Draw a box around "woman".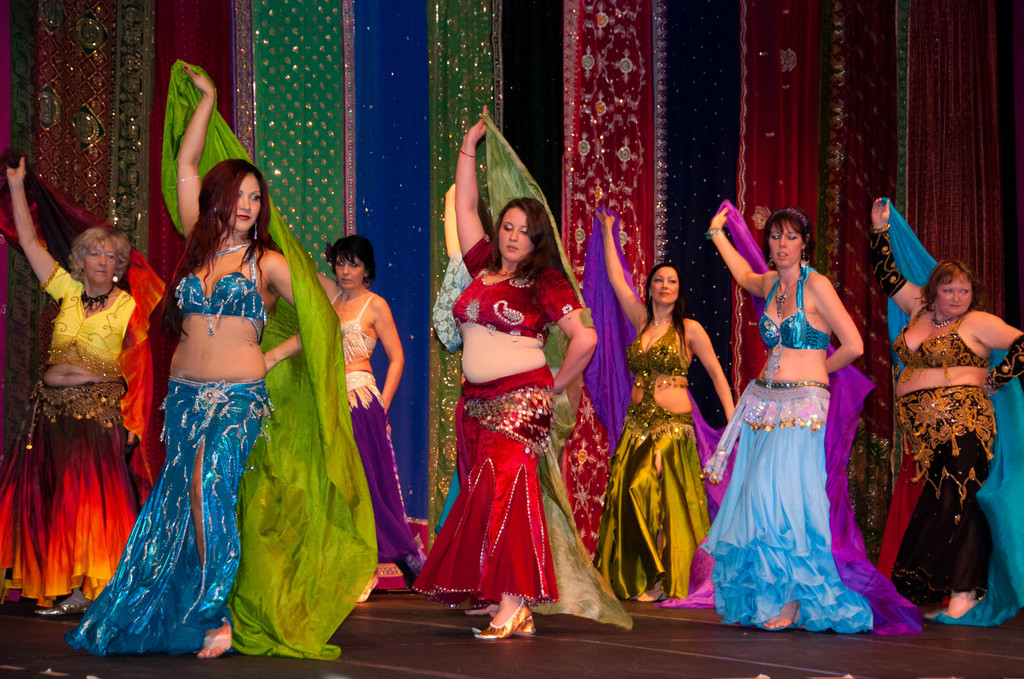
[870,196,1023,624].
